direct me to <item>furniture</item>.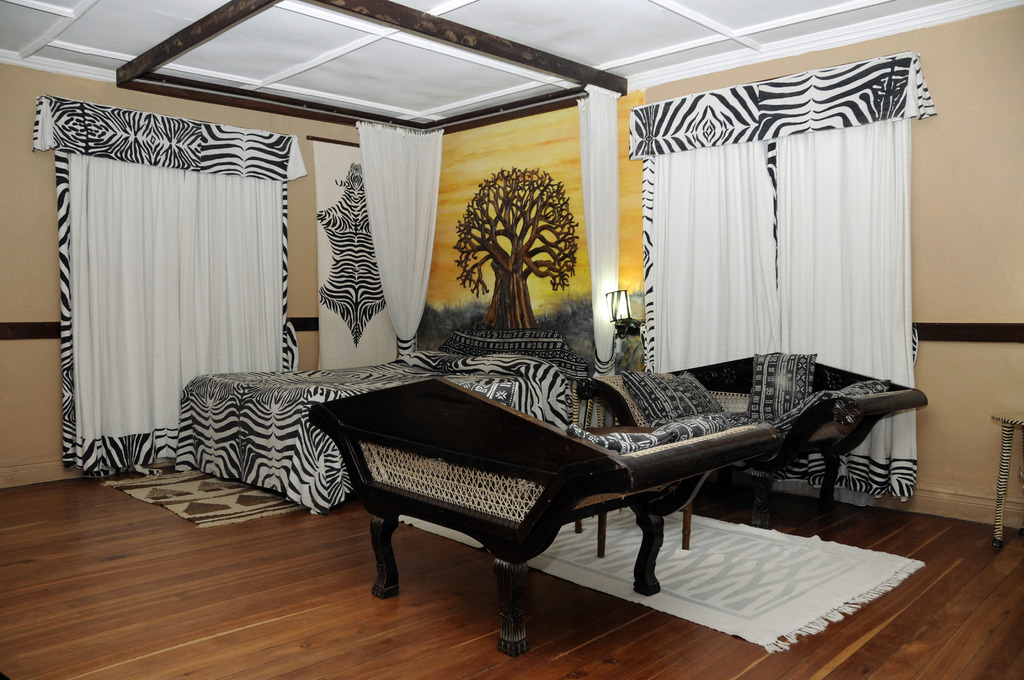
Direction: pyautogui.locateOnScreen(177, 329, 590, 516).
